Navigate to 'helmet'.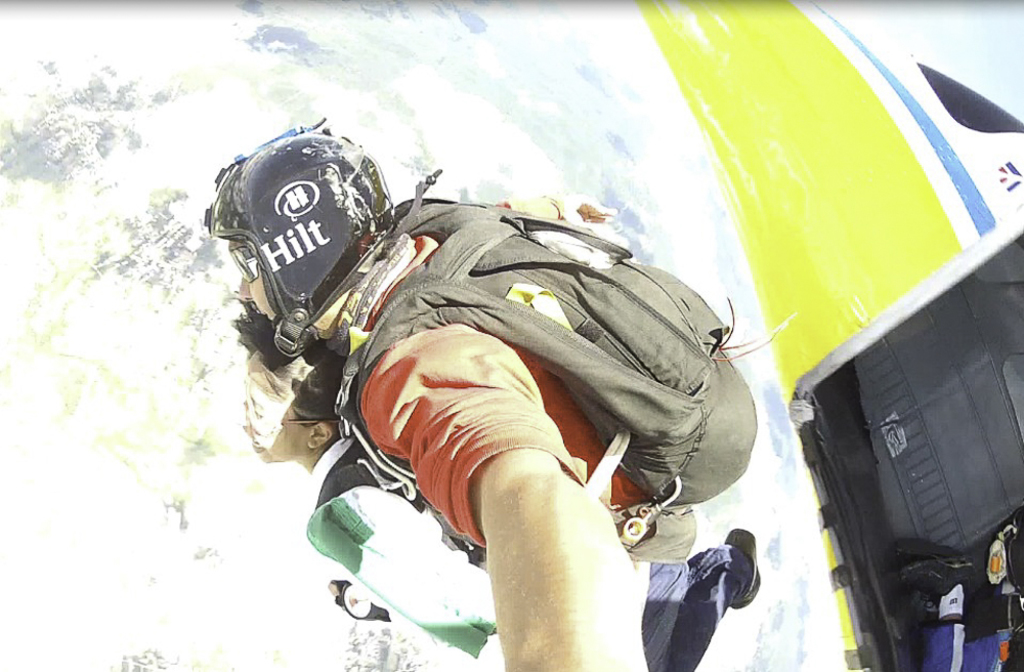
Navigation target: l=211, t=127, r=386, b=338.
